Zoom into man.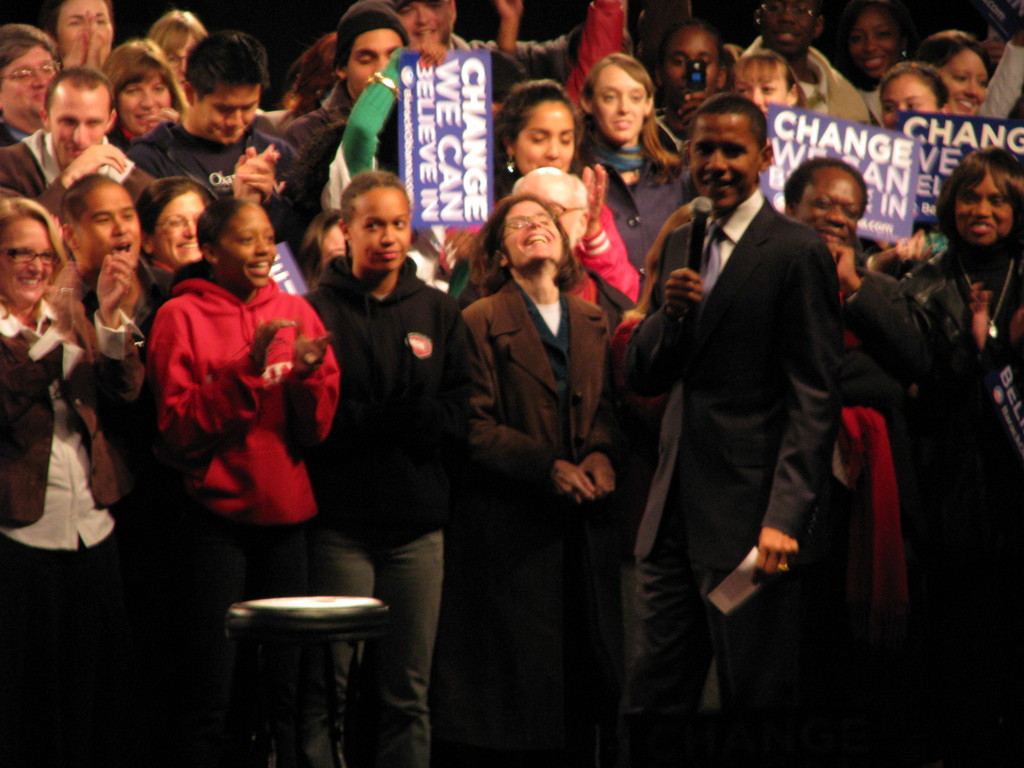
Zoom target: bbox=[282, 5, 419, 179].
